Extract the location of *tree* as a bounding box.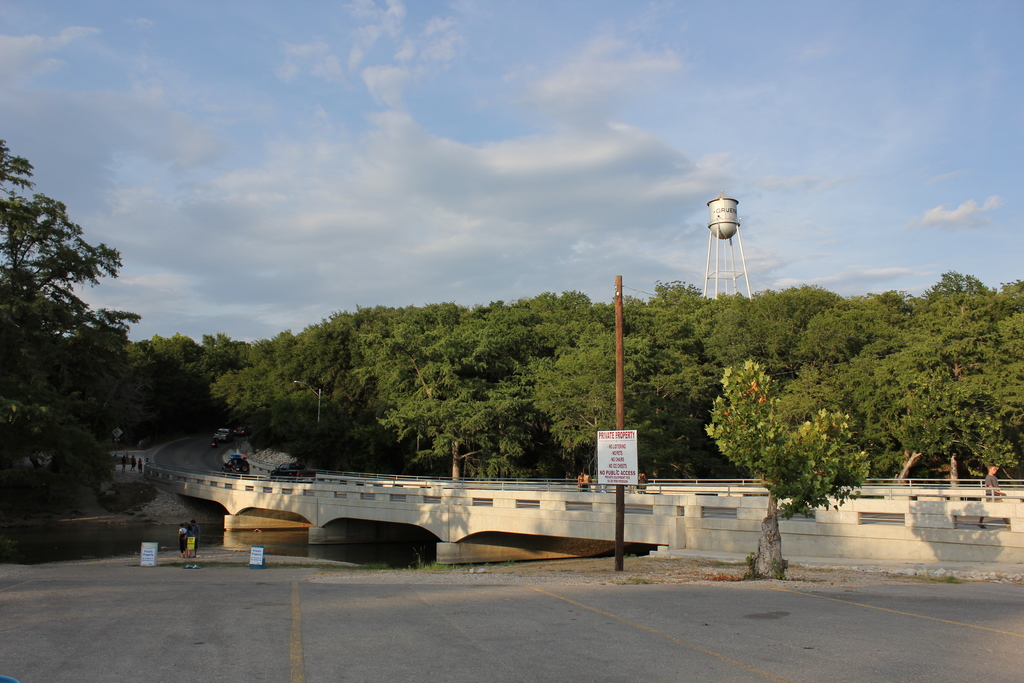
(699,357,876,597).
